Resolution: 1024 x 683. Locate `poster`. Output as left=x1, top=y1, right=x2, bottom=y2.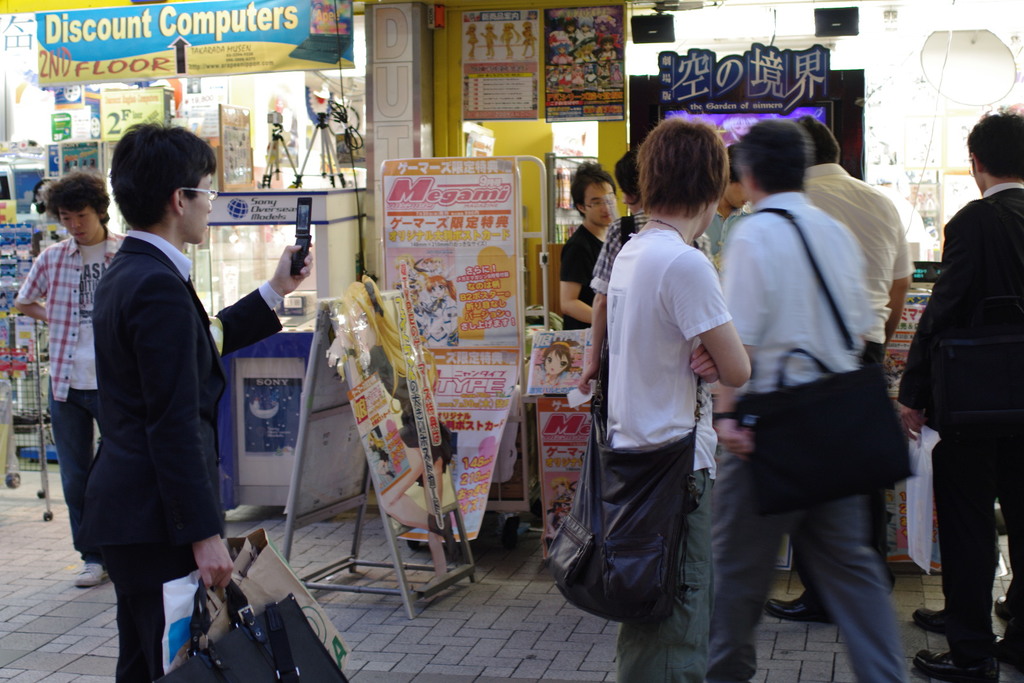
left=457, top=8, right=541, bottom=111.
